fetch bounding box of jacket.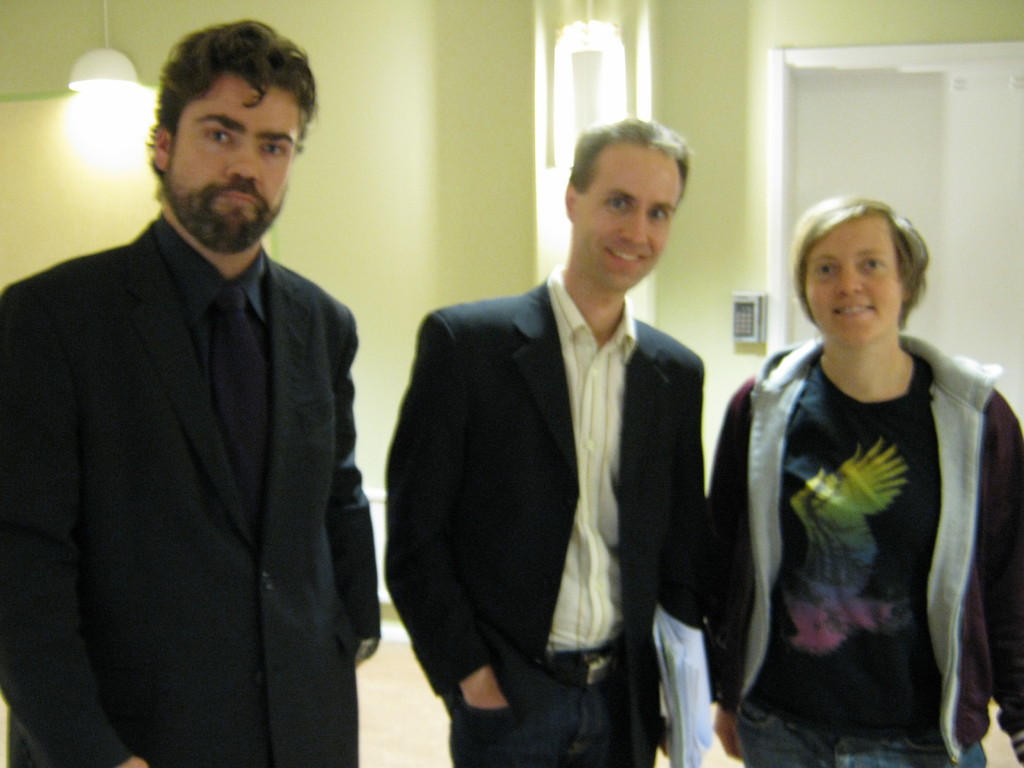
Bbox: {"left": 729, "top": 281, "right": 1010, "bottom": 730}.
